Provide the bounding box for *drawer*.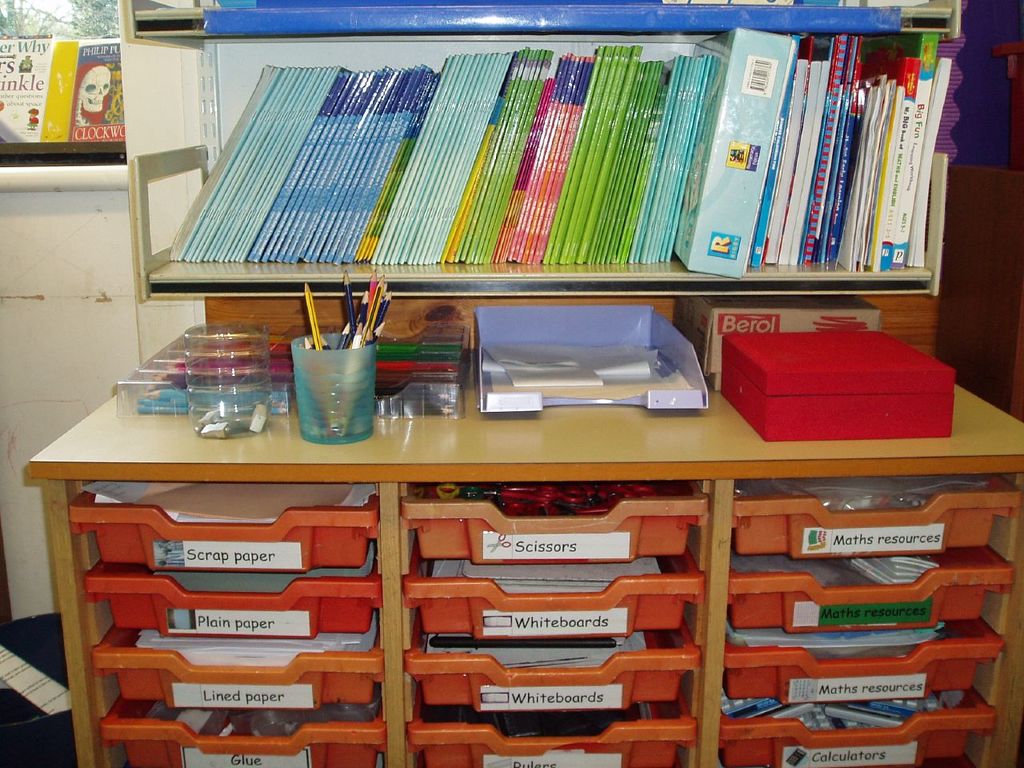
box=[401, 496, 703, 566].
